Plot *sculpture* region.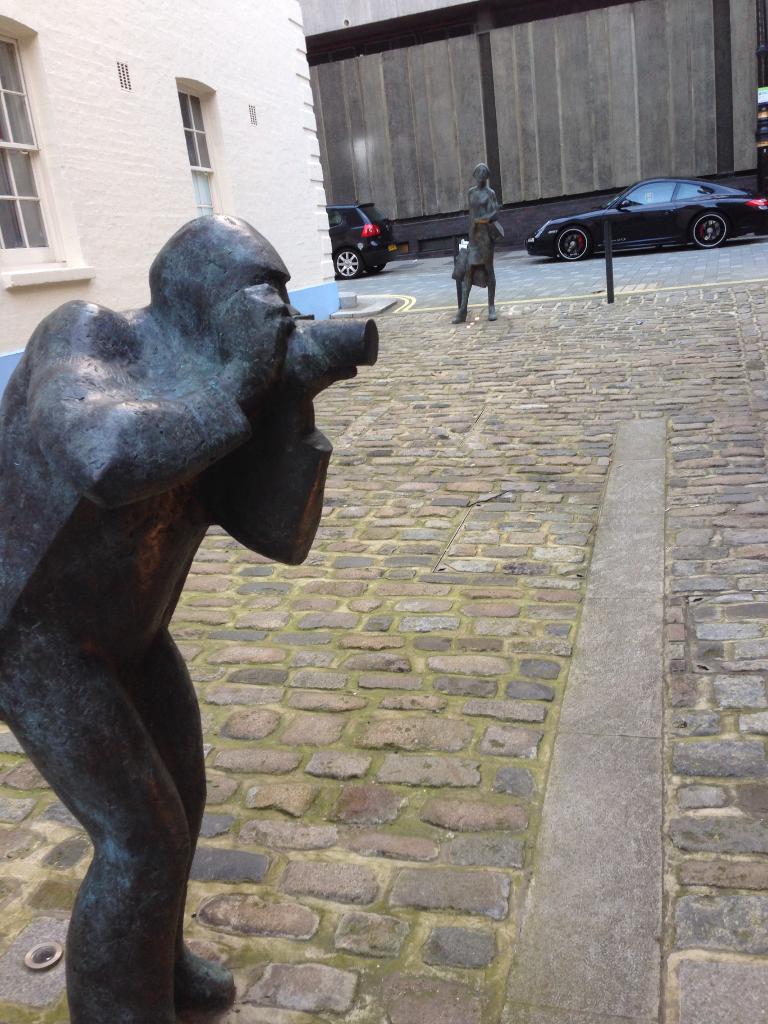
Plotted at BBox(6, 194, 415, 1023).
